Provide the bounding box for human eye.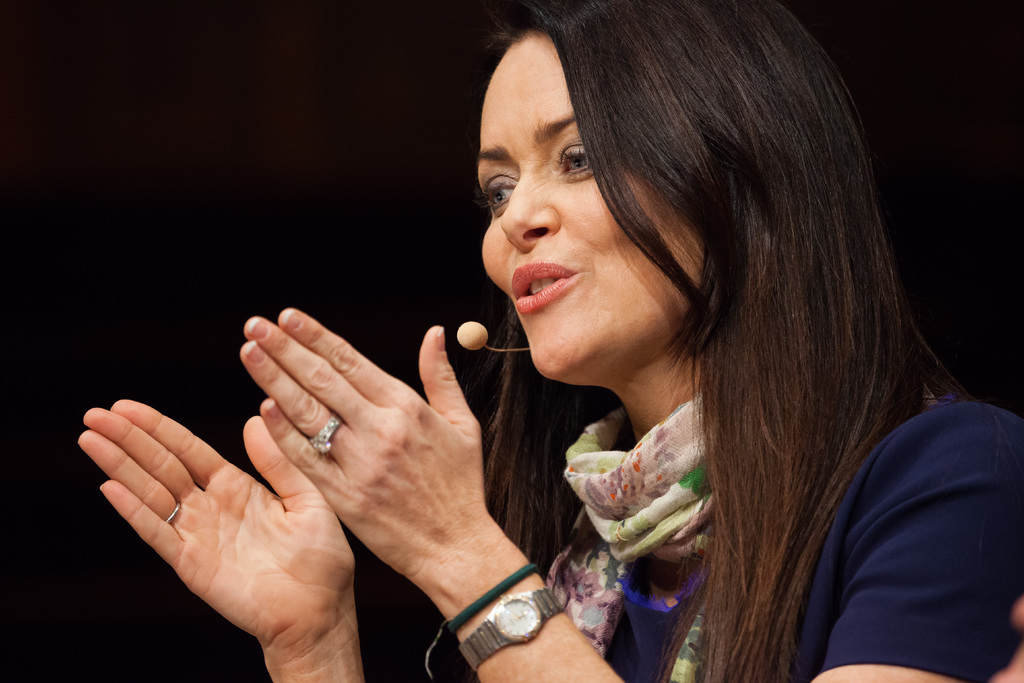
[476,169,519,217].
